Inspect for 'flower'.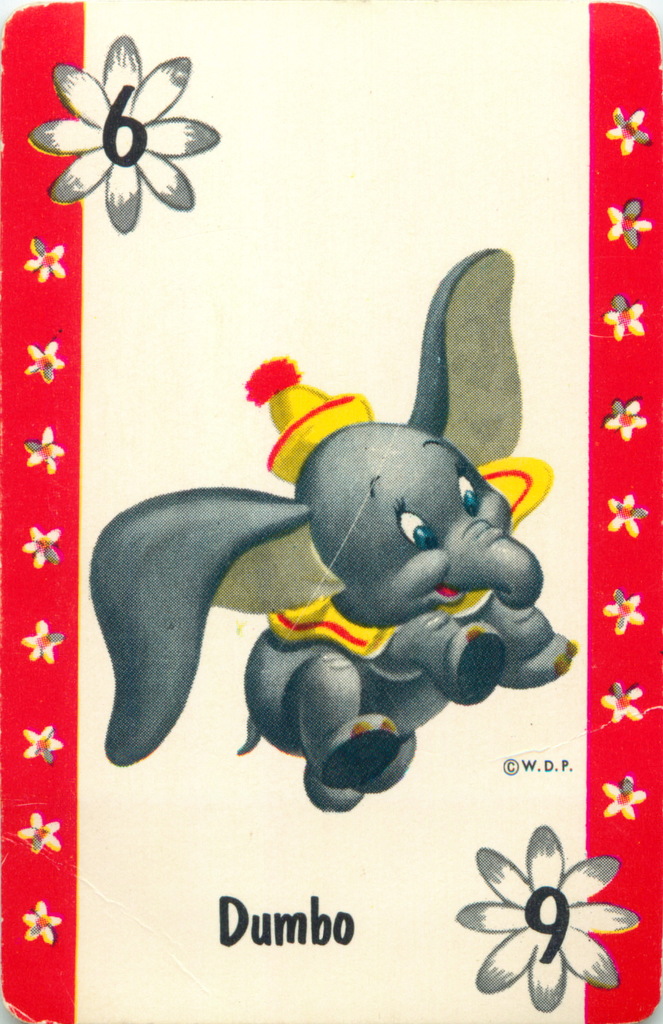
Inspection: box(600, 397, 650, 447).
